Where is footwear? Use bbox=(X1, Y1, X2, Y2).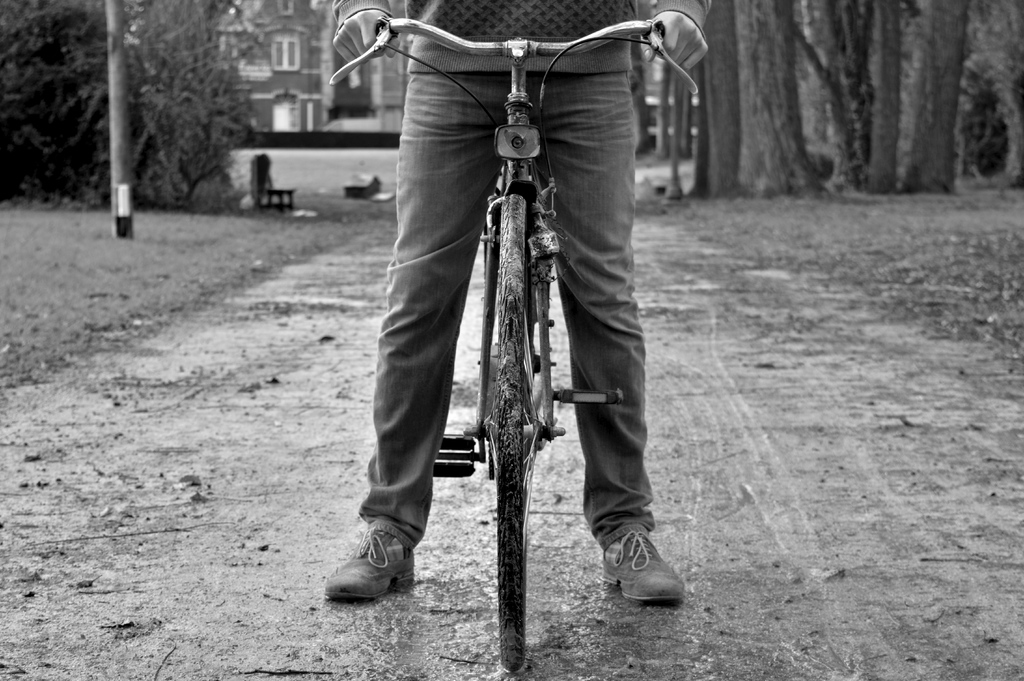
bbox=(319, 527, 417, 603).
